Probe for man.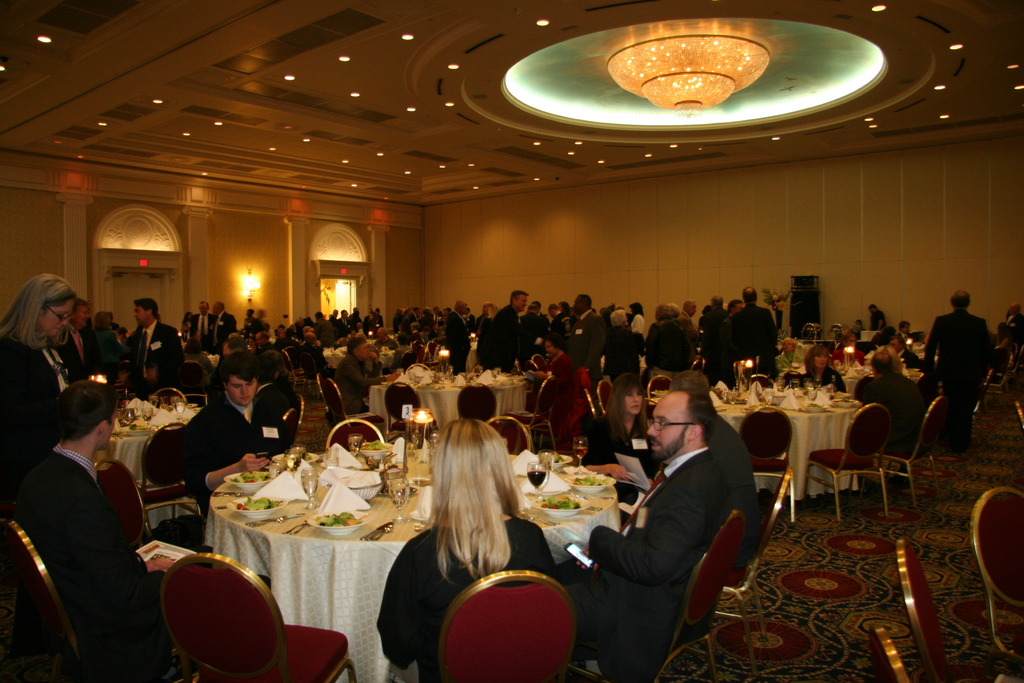
Probe result: box(120, 293, 186, 398).
